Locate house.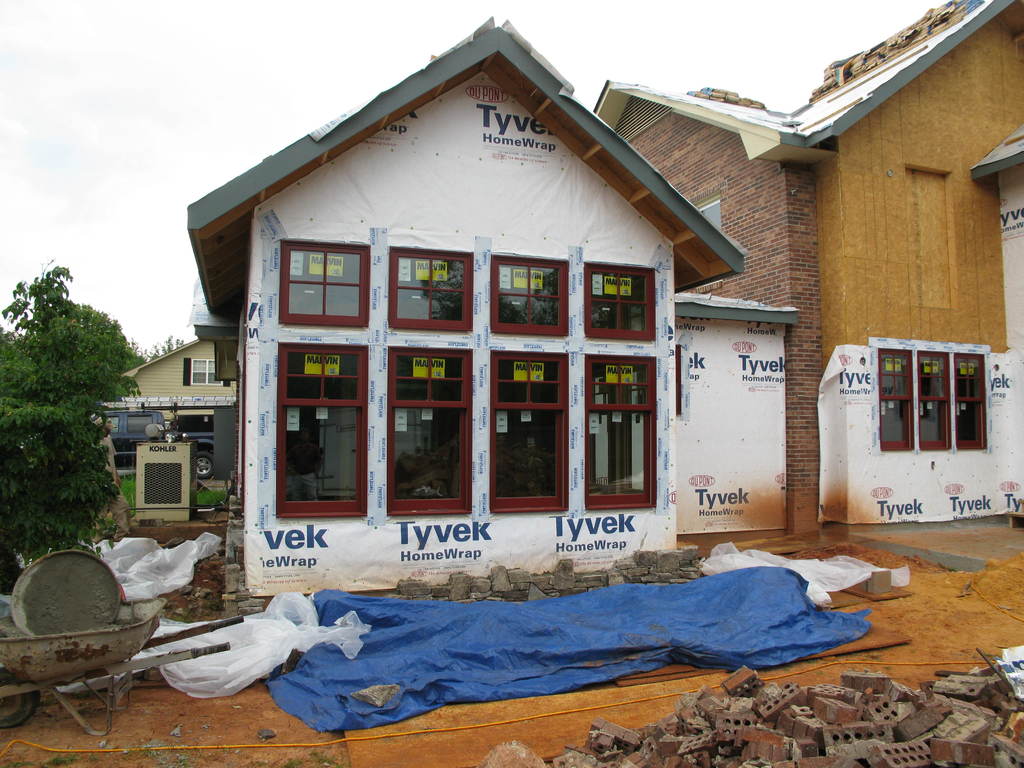
Bounding box: (86,343,235,528).
